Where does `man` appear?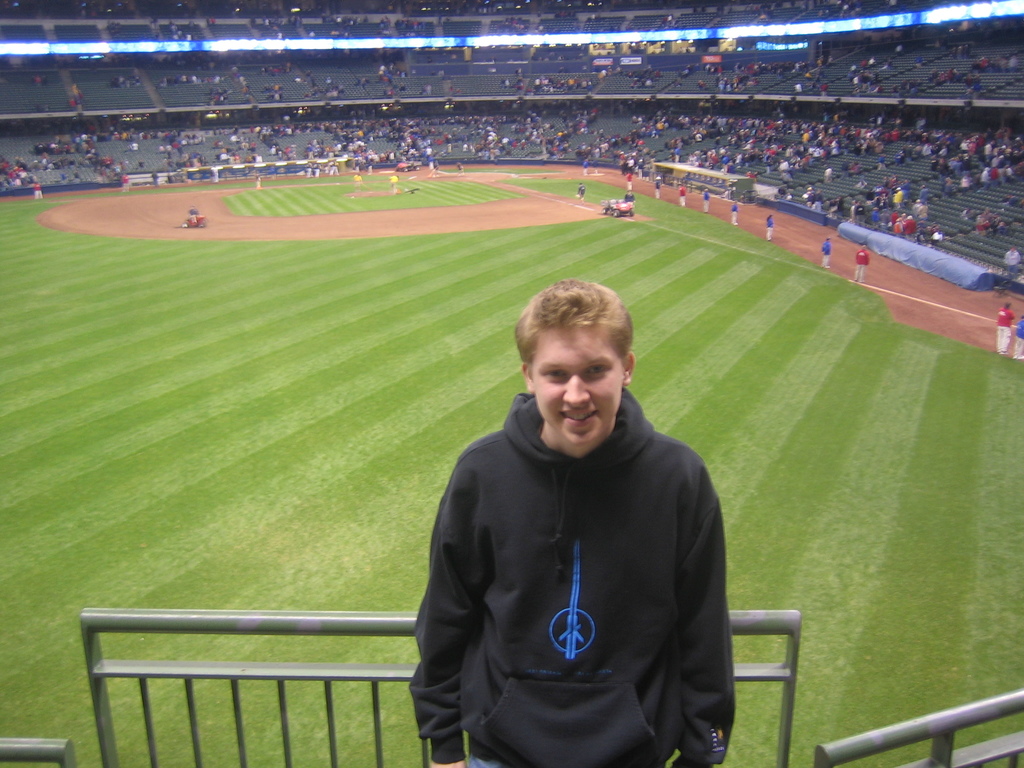
Appears at <bbox>852, 241, 871, 285</bbox>.
